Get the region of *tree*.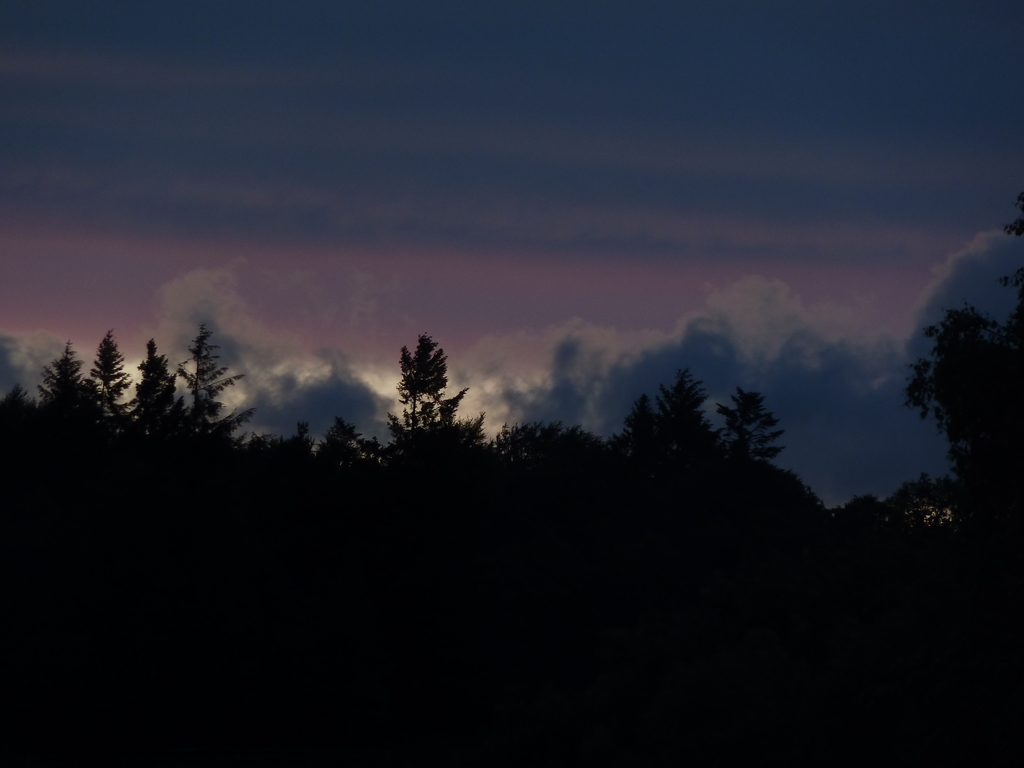
detection(377, 319, 467, 456).
